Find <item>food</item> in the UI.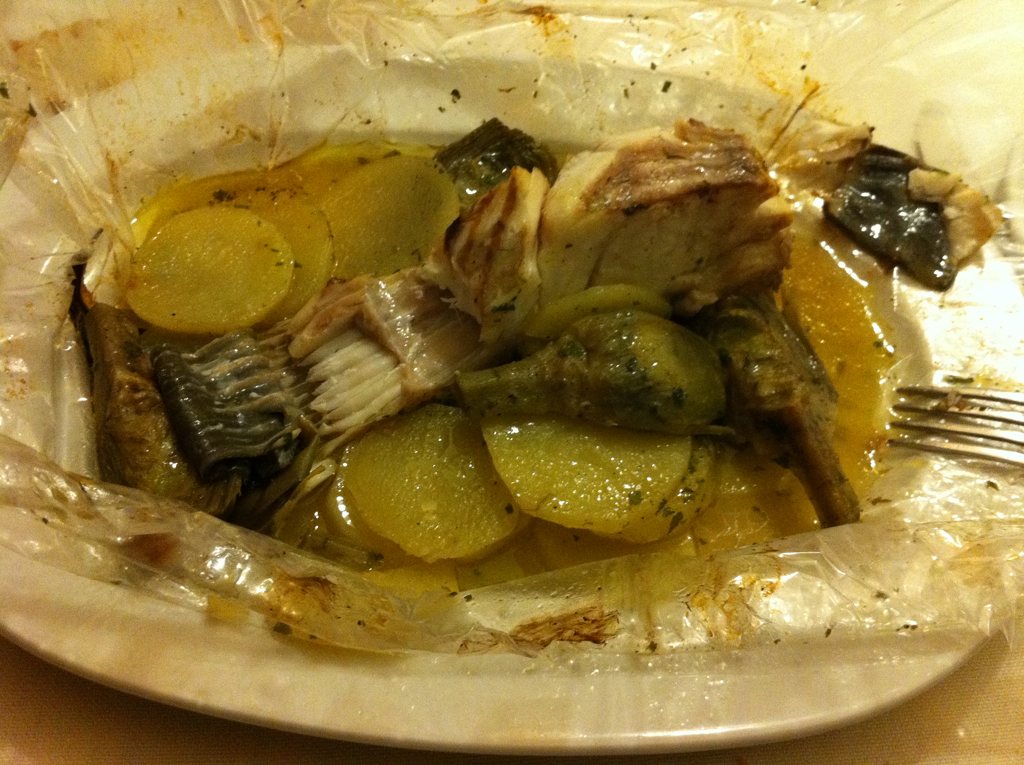
UI element at detection(327, 403, 507, 572).
